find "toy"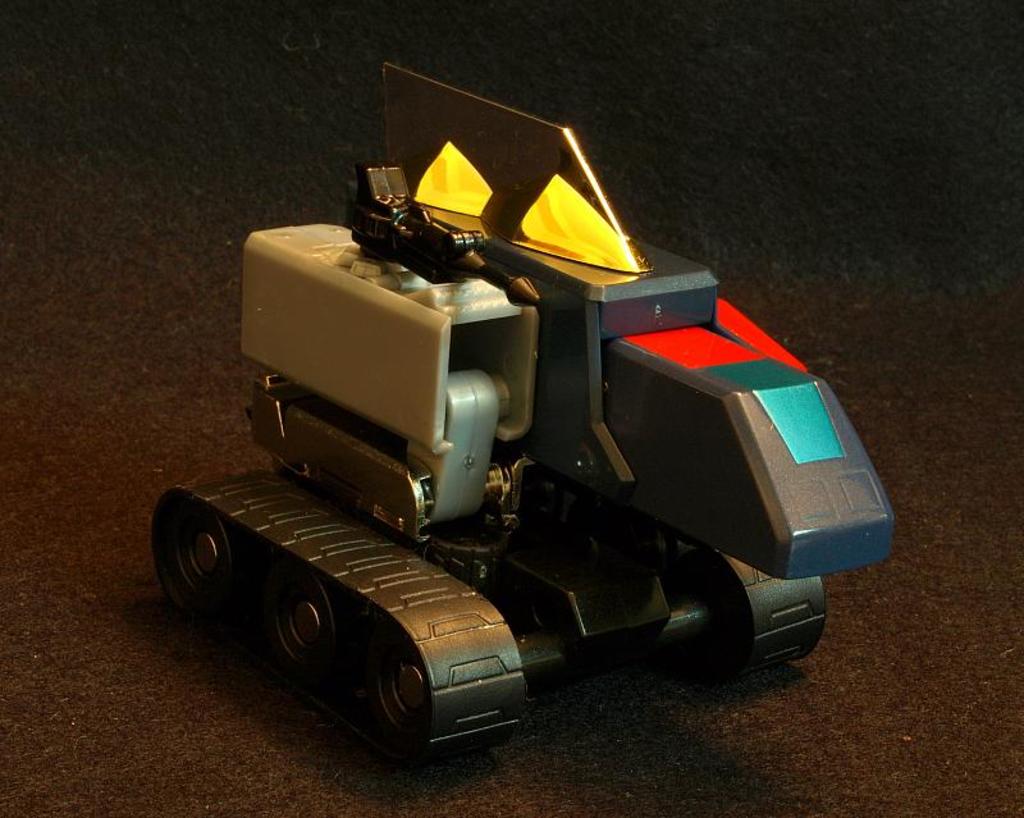
<box>131,87,870,760</box>
